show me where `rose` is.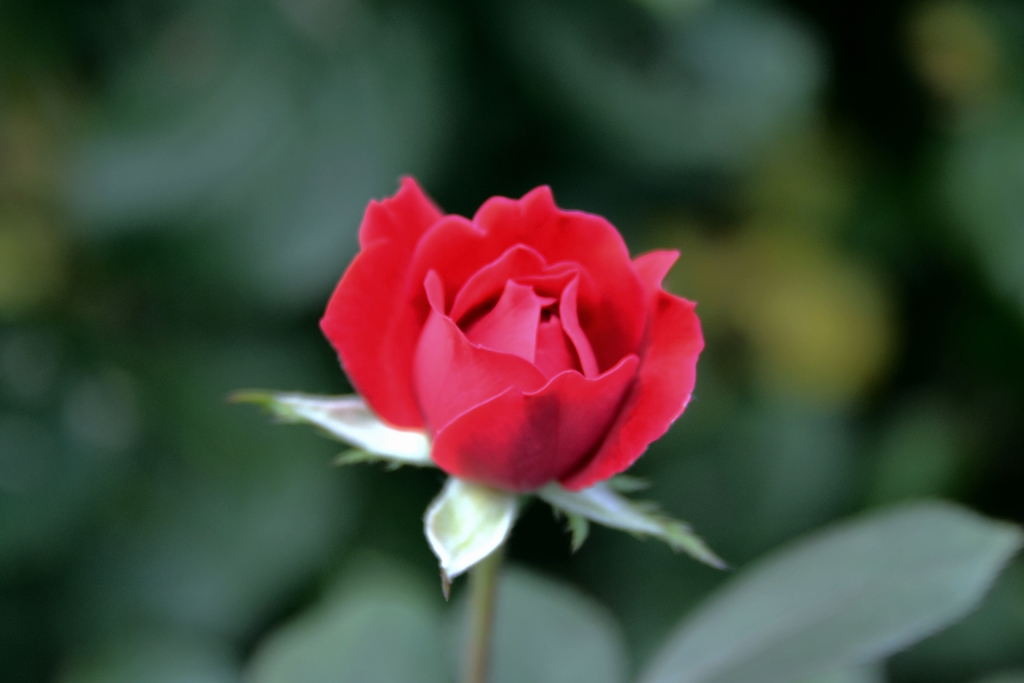
`rose` is at {"x1": 321, "y1": 169, "x2": 704, "y2": 499}.
